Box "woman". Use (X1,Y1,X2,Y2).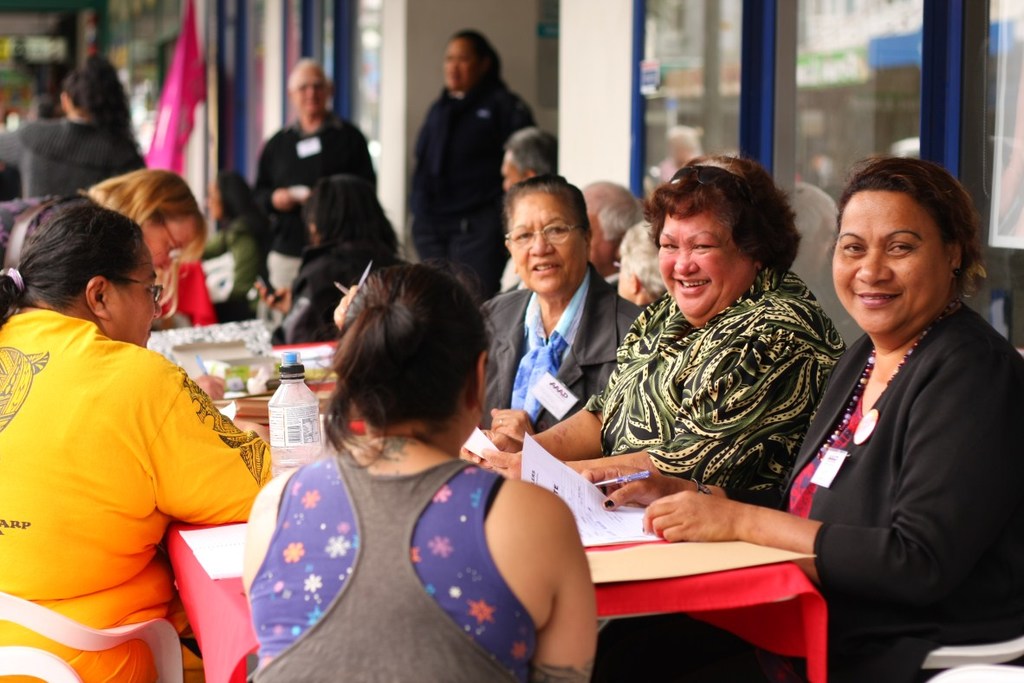
(2,52,147,200).
